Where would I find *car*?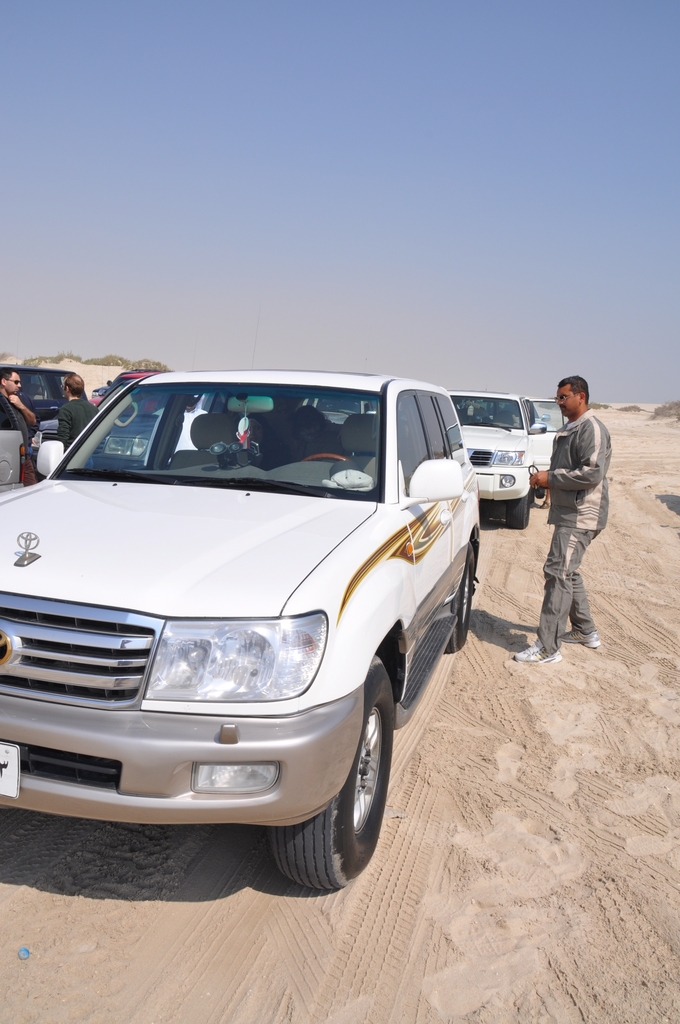
At [445,388,566,529].
